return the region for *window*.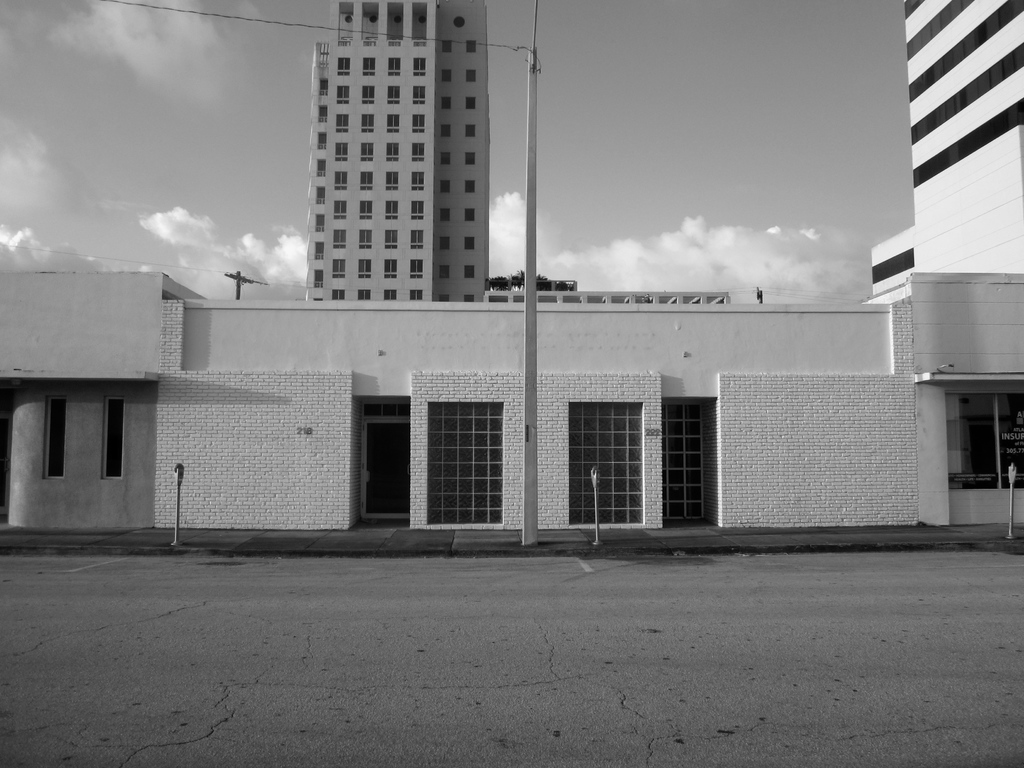
317:187:325:198.
